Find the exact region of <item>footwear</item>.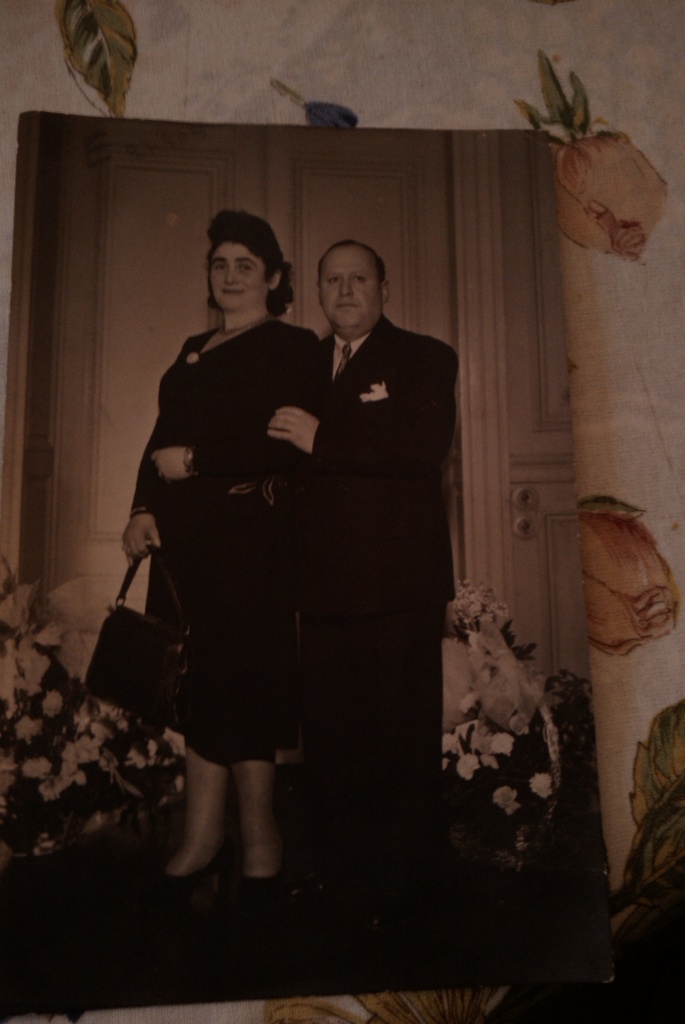
Exact region: <box>234,849,297,916</box>.
